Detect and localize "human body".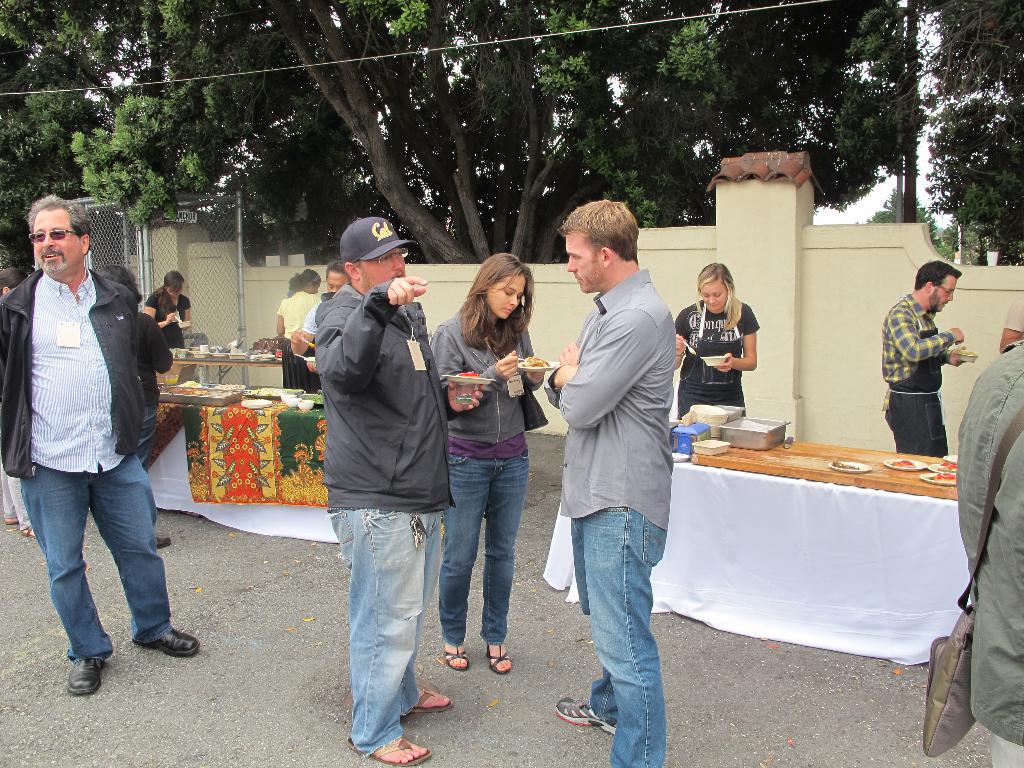
Localized at x1=141 y1=273 x2=197 y2=346.
